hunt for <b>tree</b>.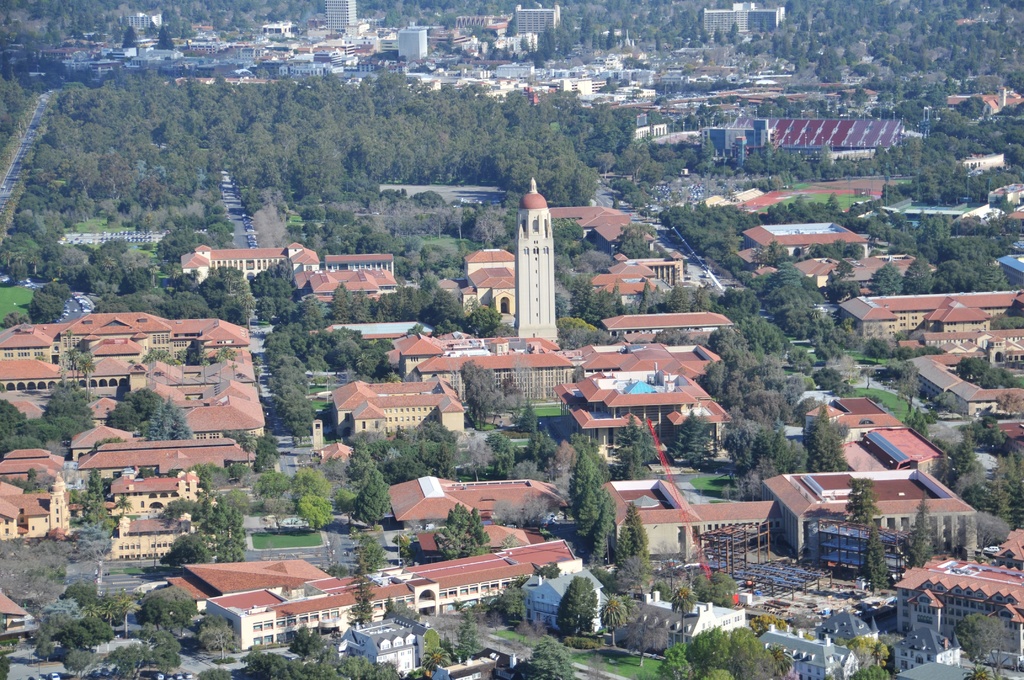
Hunted down at bbox=[861, 520, 891, 584].
